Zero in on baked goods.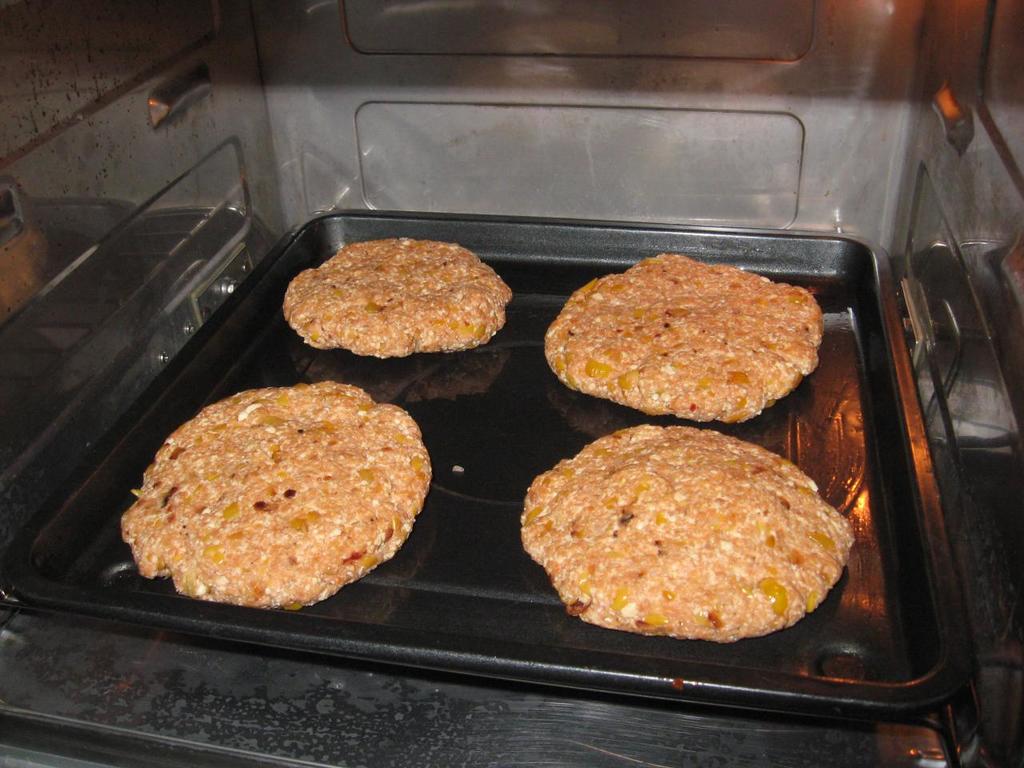
Zeroed in: [518,424,857,642].
